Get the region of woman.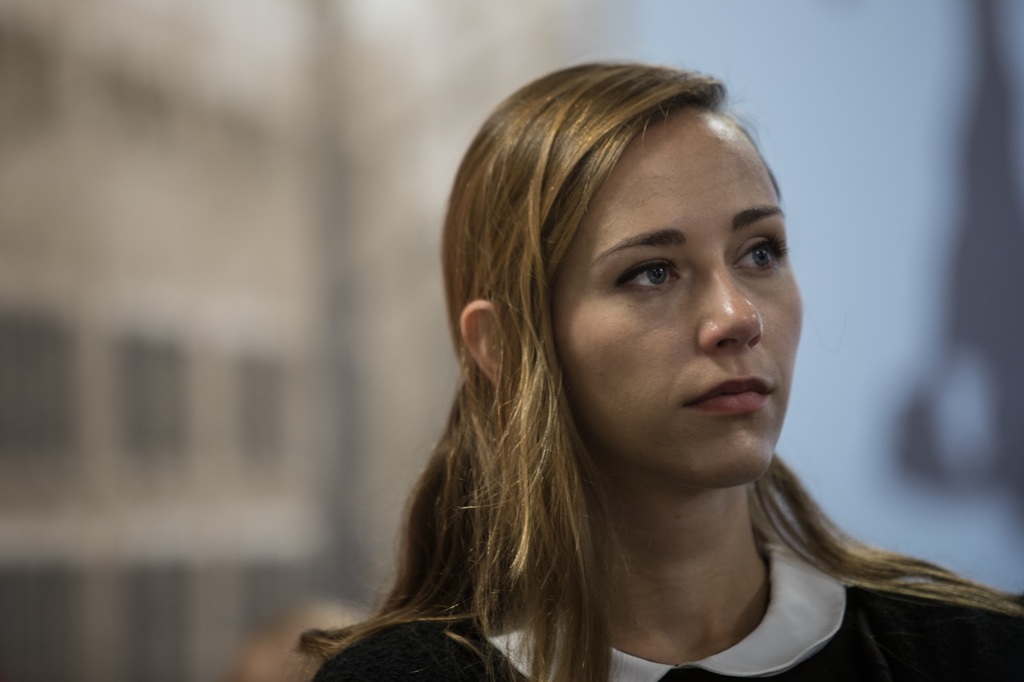
278:43:1023:681.
